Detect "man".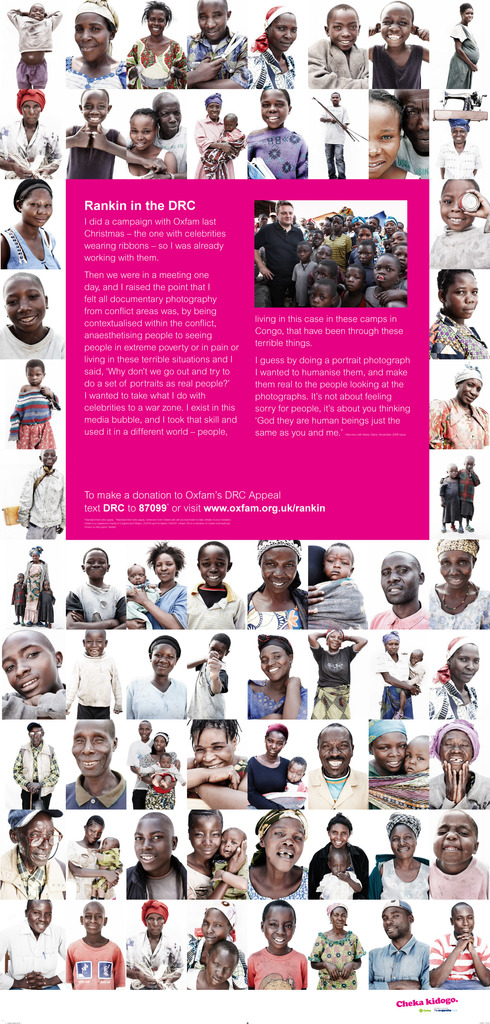
Detected at locate(0, 806, 63, 895).
